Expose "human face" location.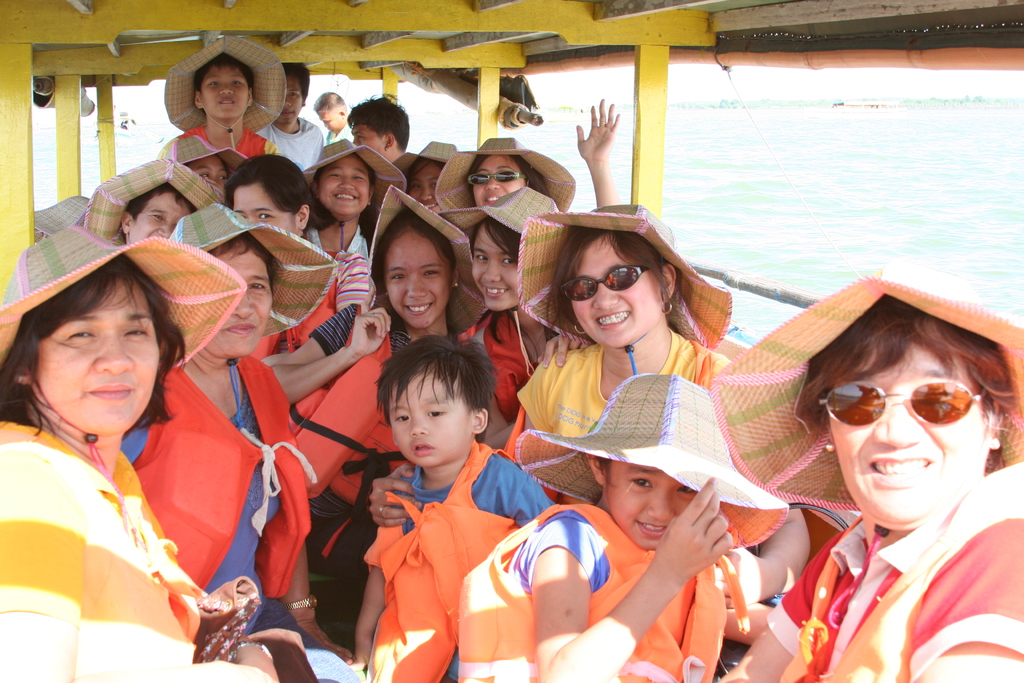
Exposed at locate(311, 159, 371, 215).
